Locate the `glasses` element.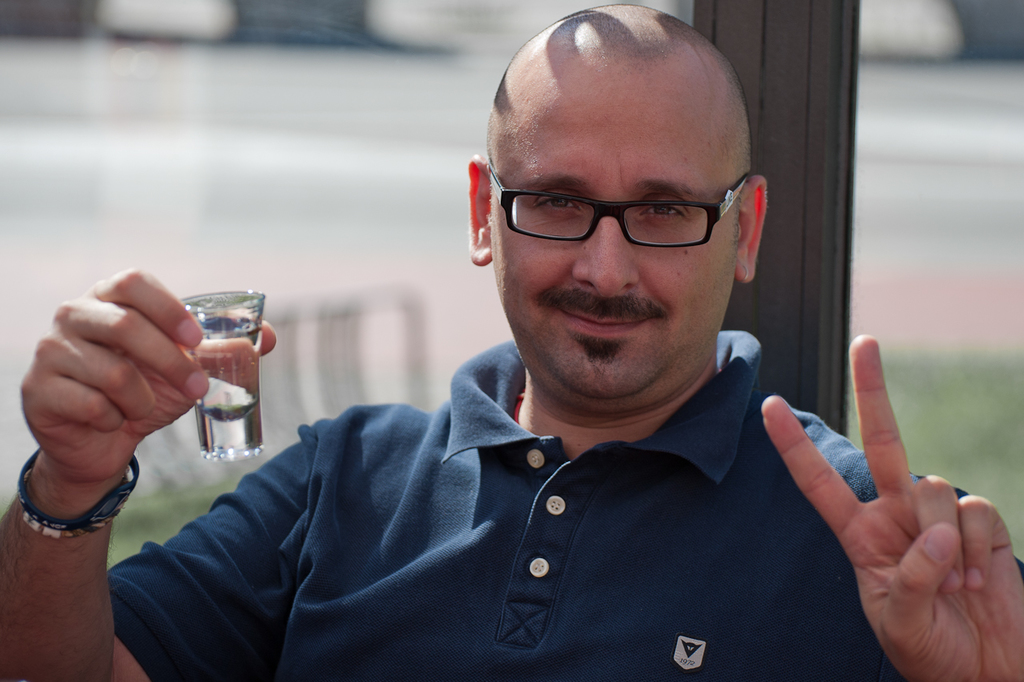
Element bbox: pyautogui.locateOnScreen(485, 162, 754, 252).
